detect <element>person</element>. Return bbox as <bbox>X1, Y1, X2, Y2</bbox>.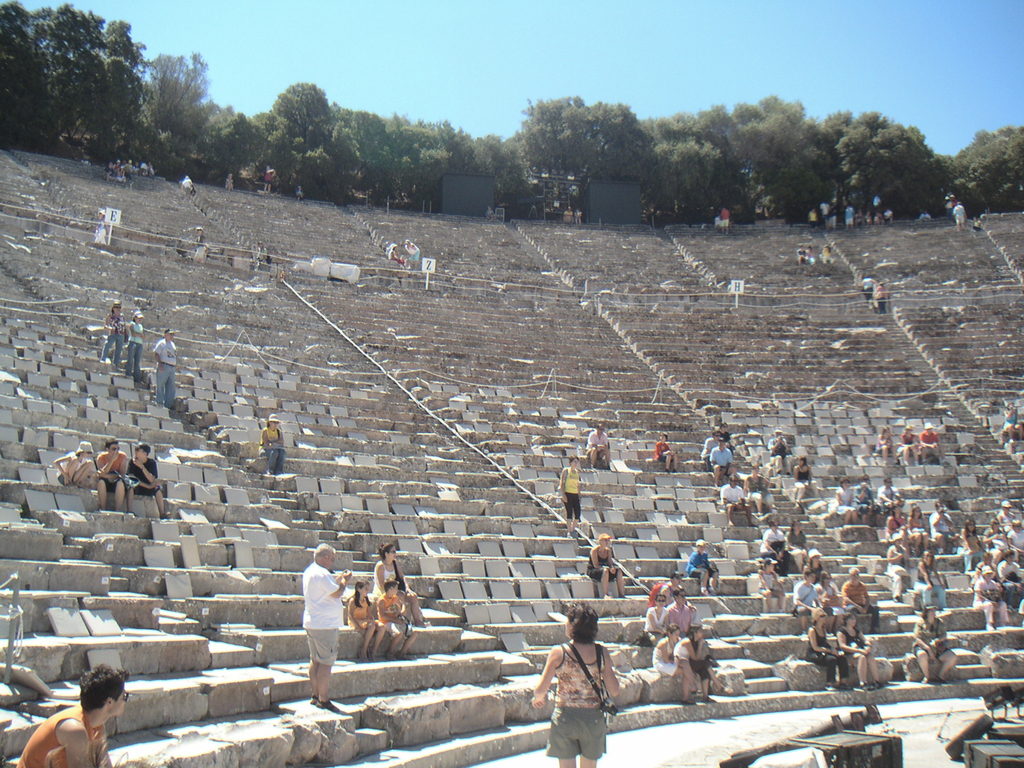
<bbox>260, 415, 288, 477</bbox>.
